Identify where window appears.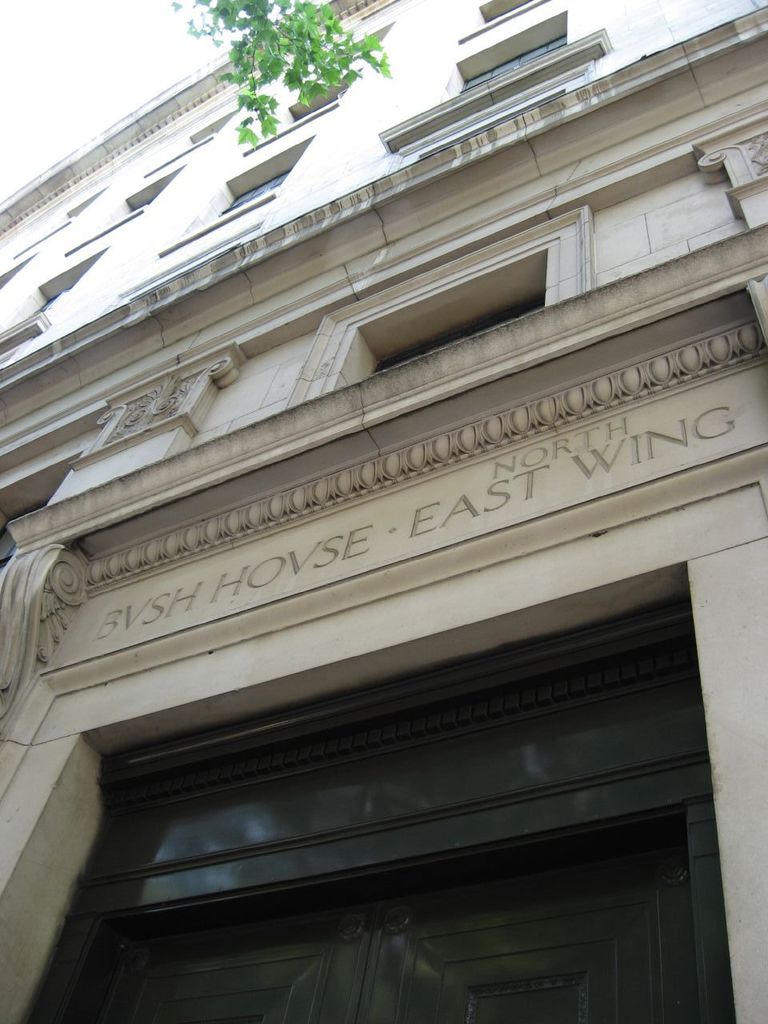
Appears at 162 131 311 257.
